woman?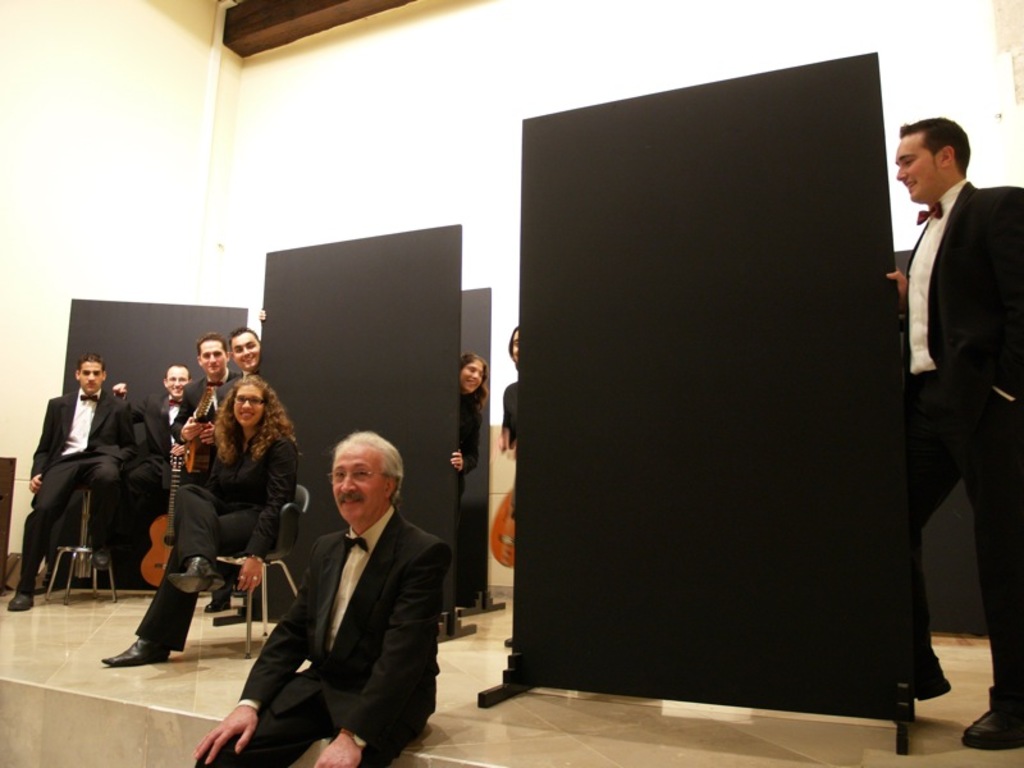
left=490, top=324, right=518, bottom=445
